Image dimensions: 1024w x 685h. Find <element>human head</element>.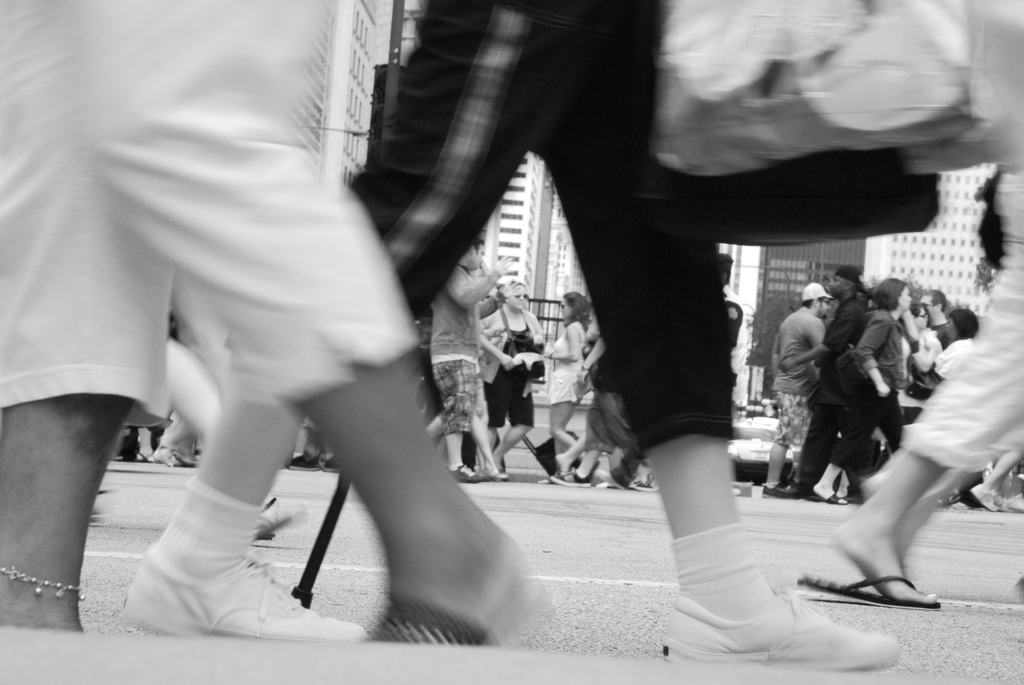
rect(828, 267, 860, 297).
